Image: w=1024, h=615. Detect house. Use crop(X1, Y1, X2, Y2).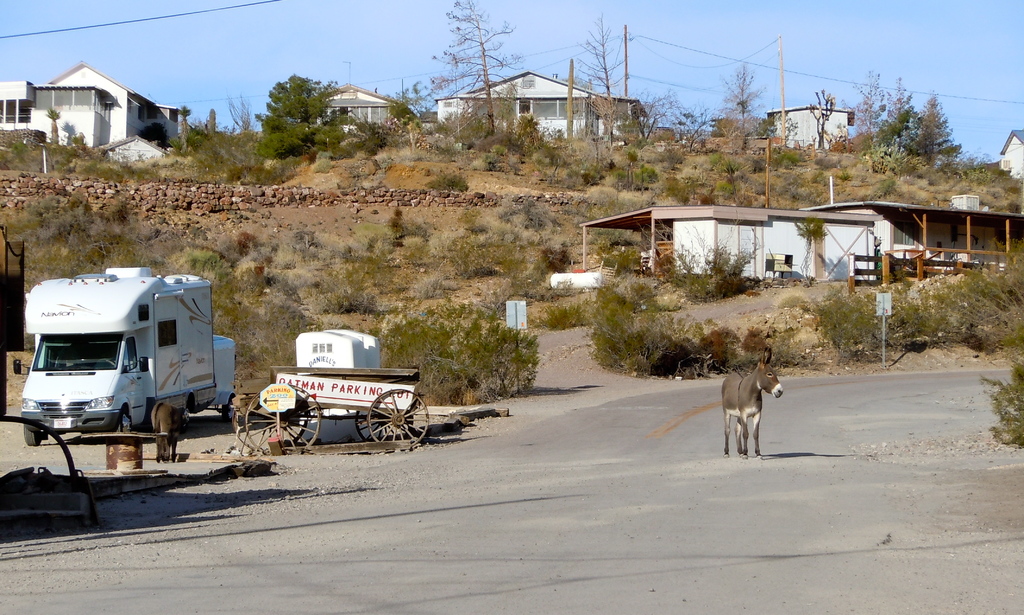
crop(438, 66, 611, 138).
